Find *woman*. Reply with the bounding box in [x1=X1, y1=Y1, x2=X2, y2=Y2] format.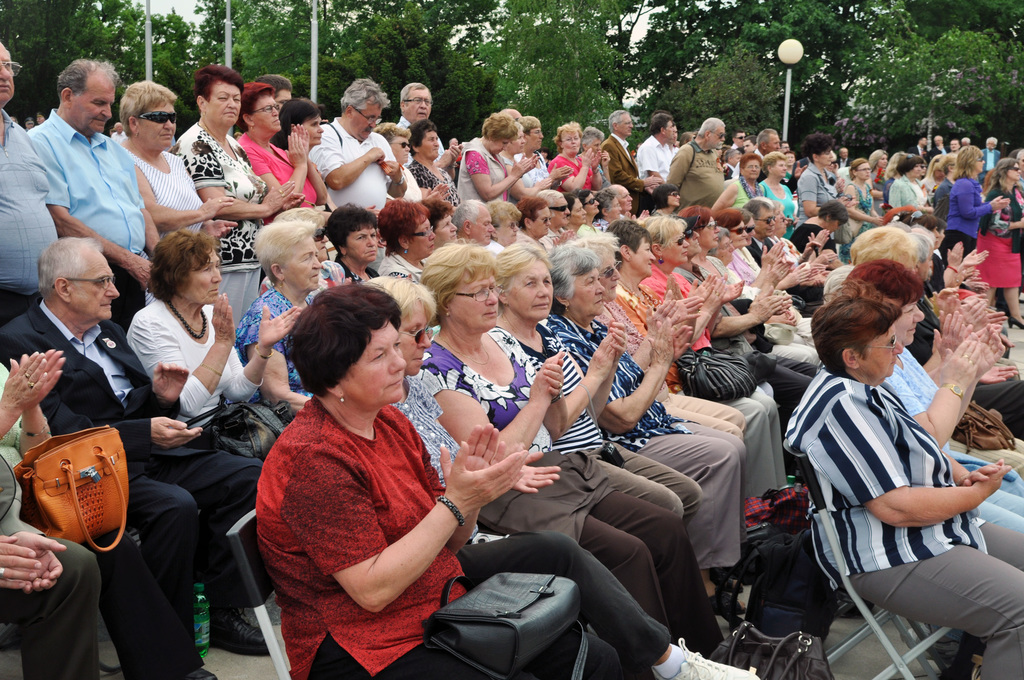
[x1=122, y1=234, x2=304, y2=444].
